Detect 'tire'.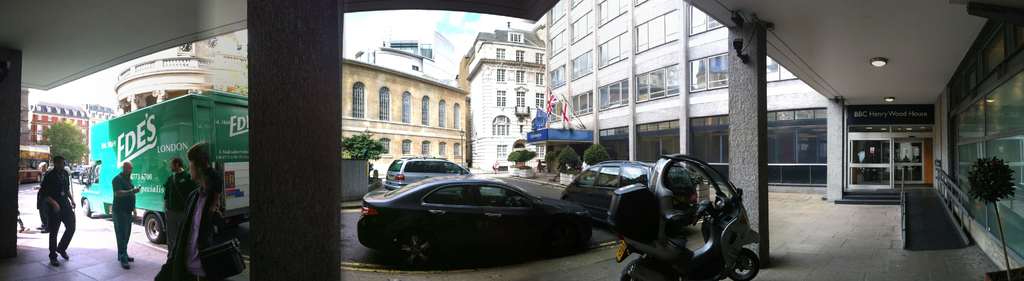
Detected at bbox=(619, 273, 649, 280).
